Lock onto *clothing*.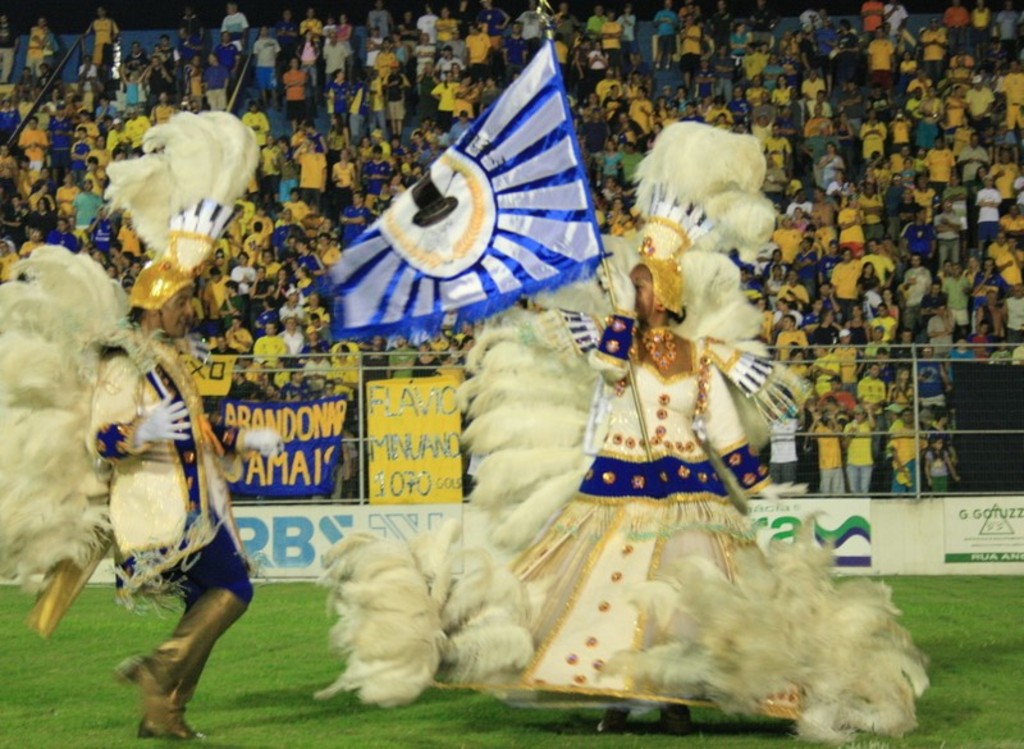
Locked: (1006, 13, 1023, 45).
